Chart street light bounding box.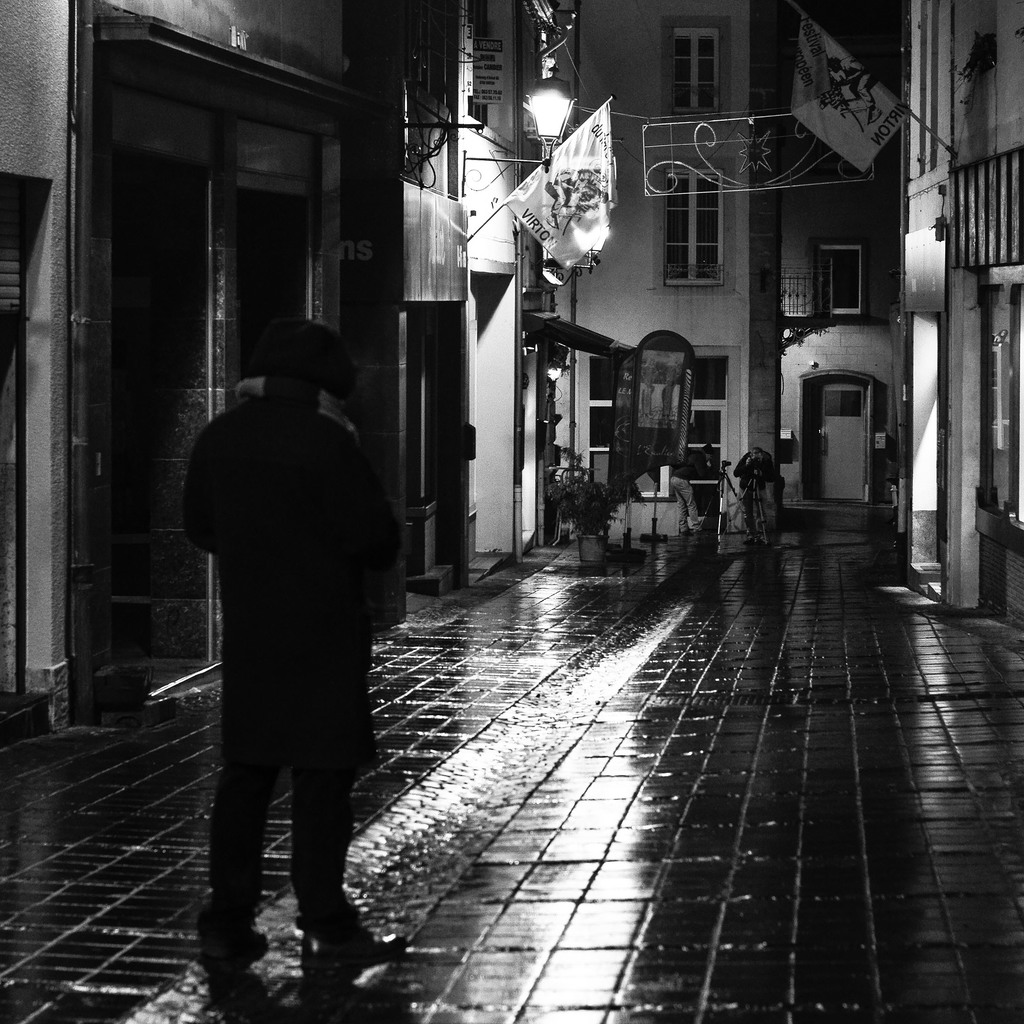
Charted: 527,83,576,324.
